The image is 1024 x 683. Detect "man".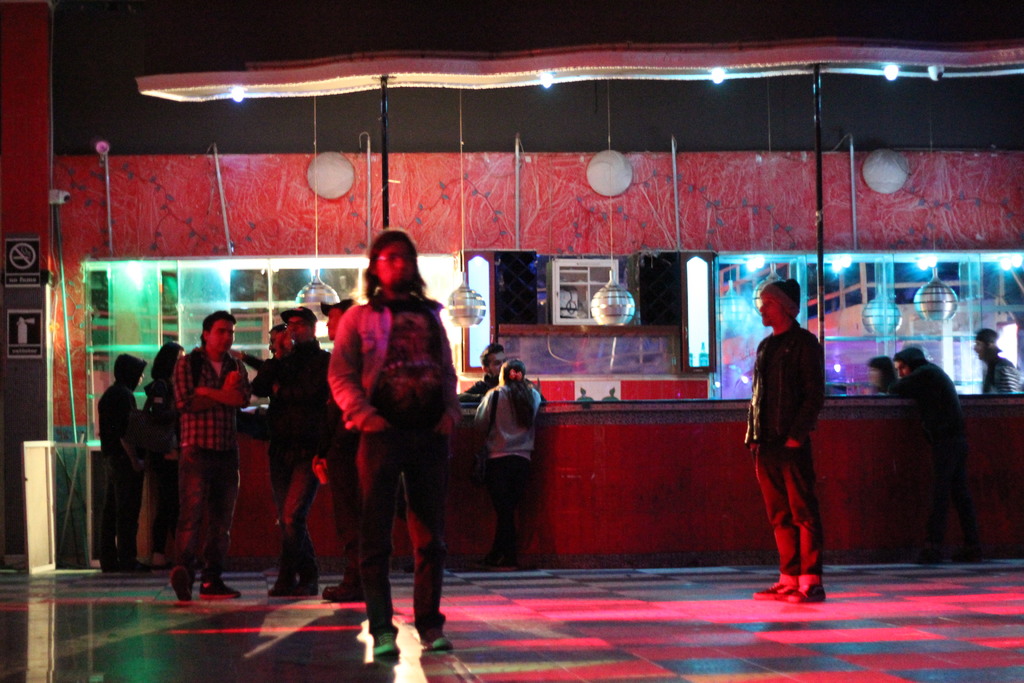
Detection: [left=232, top=326, right=292, bottom=401].
